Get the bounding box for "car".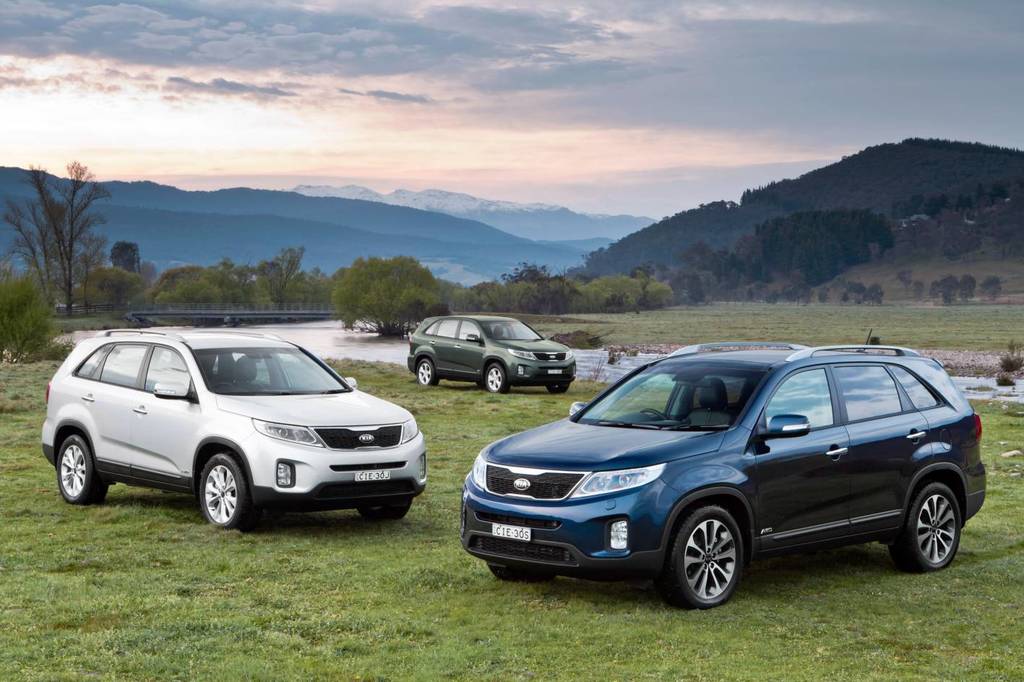
<box>35,328,430,529</box>.
